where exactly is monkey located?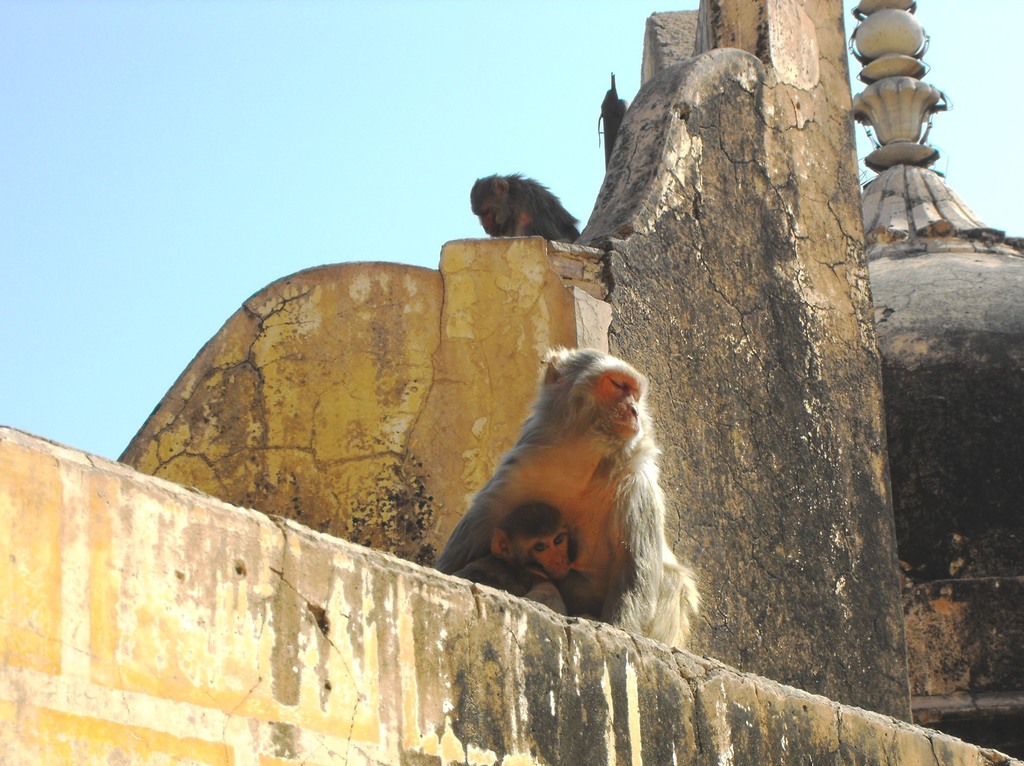
Its bounding box is box=[490, 500, 591, 623].
